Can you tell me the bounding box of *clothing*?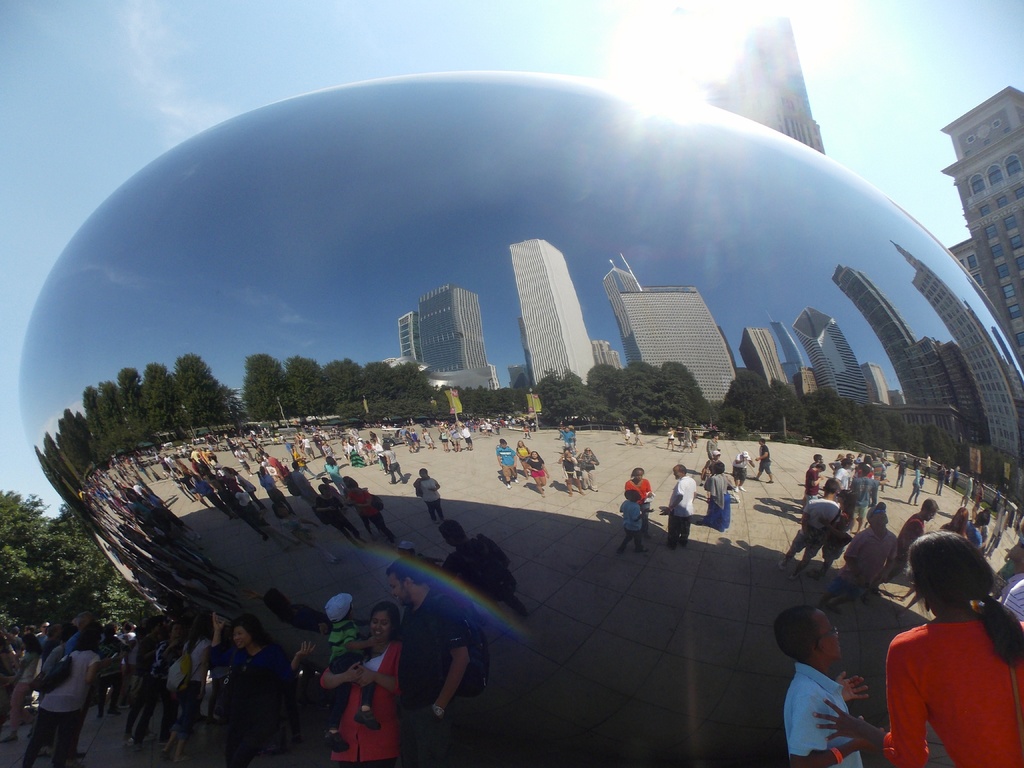
x1=666 y1=476 x2=697 y2=552.
